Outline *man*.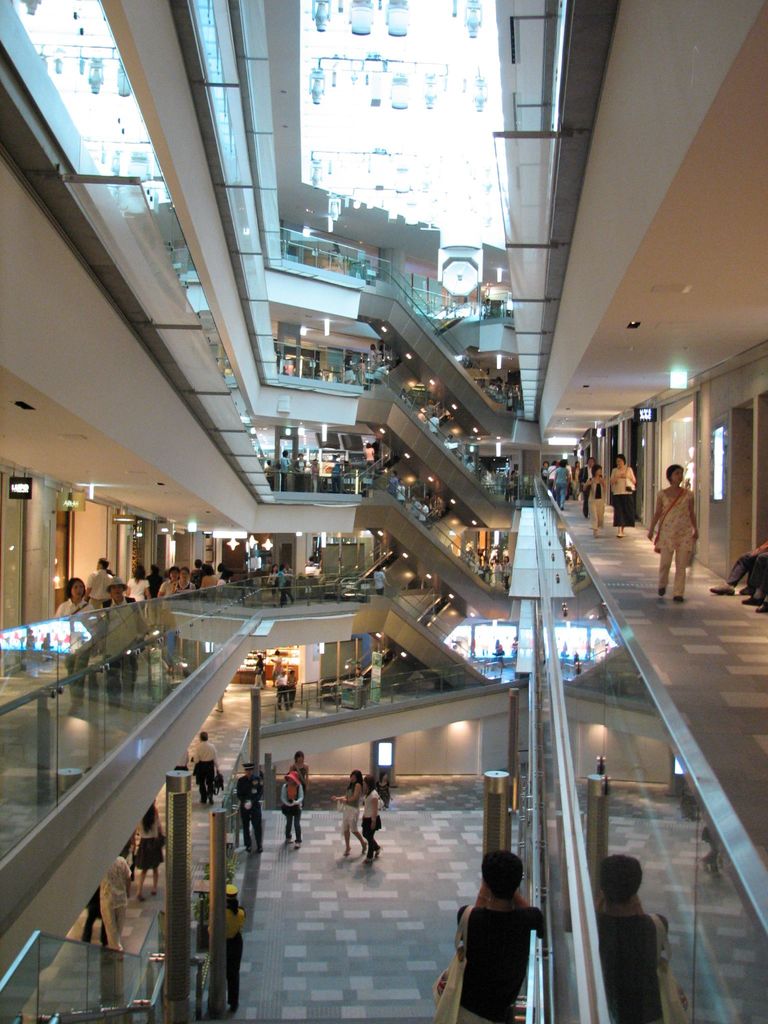
Outline: {"left": 191, "top": 729, "right": 221, "bottom": 802}.
